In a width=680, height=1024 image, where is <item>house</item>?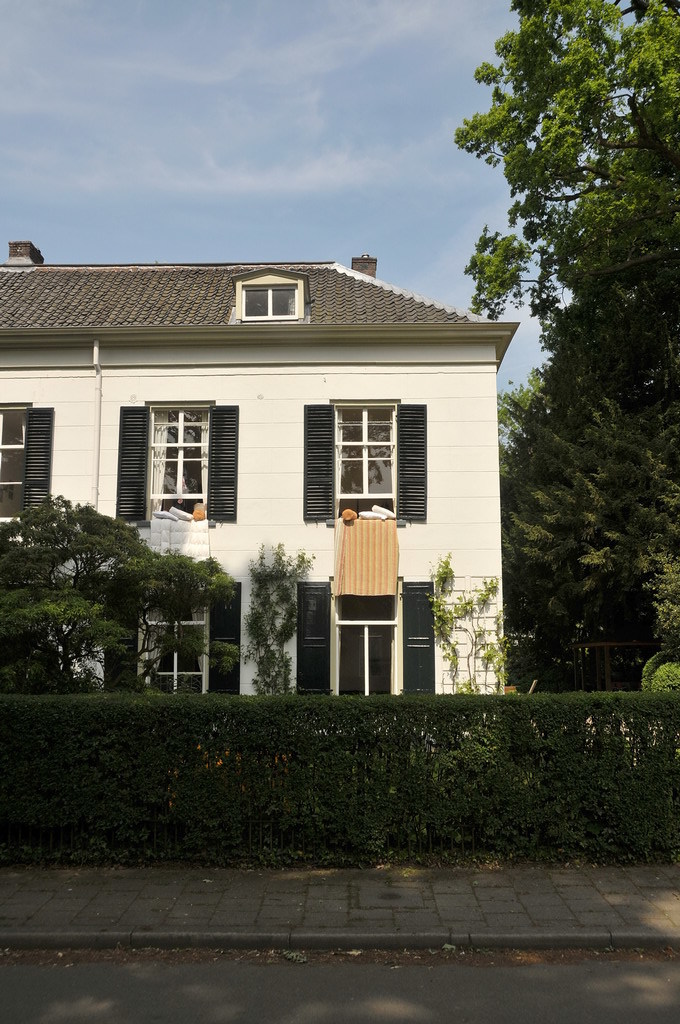
0,230,522,704.
